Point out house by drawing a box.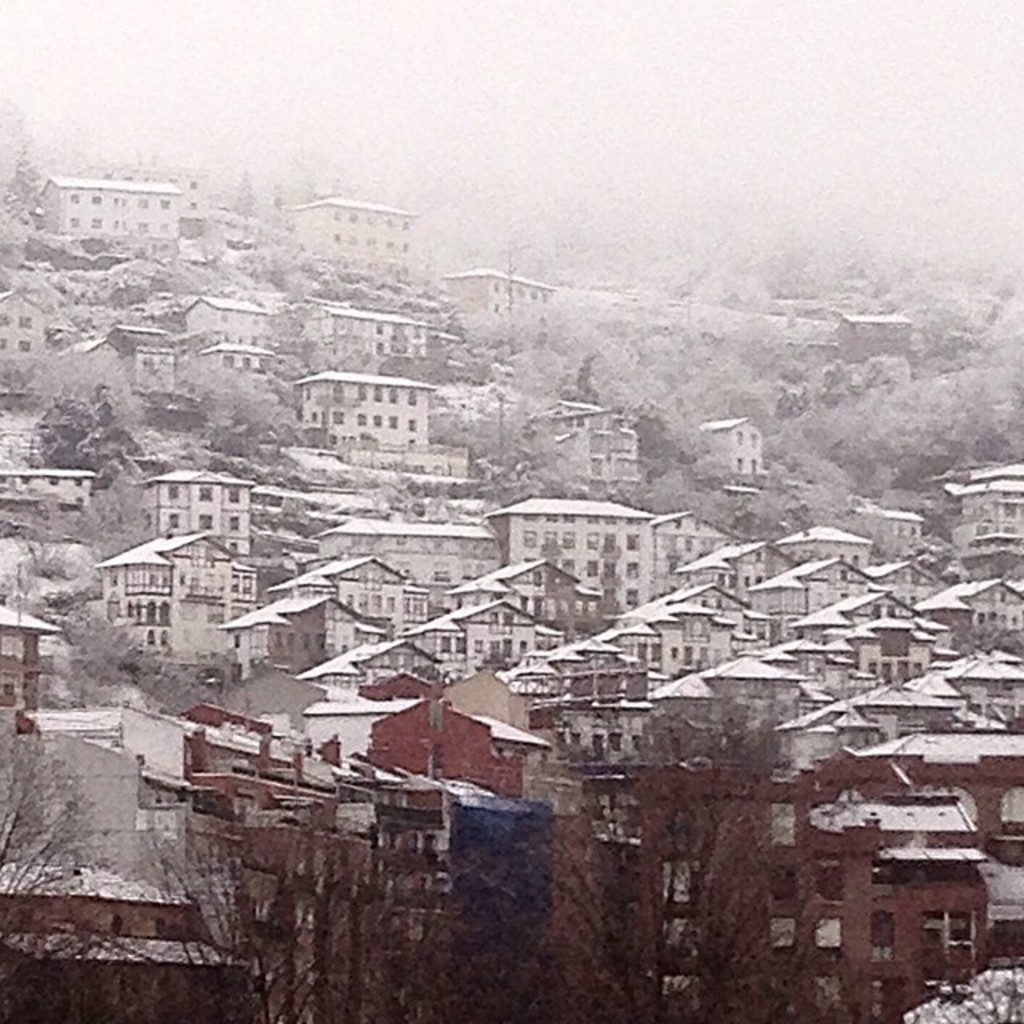
(827,301,904,376).
